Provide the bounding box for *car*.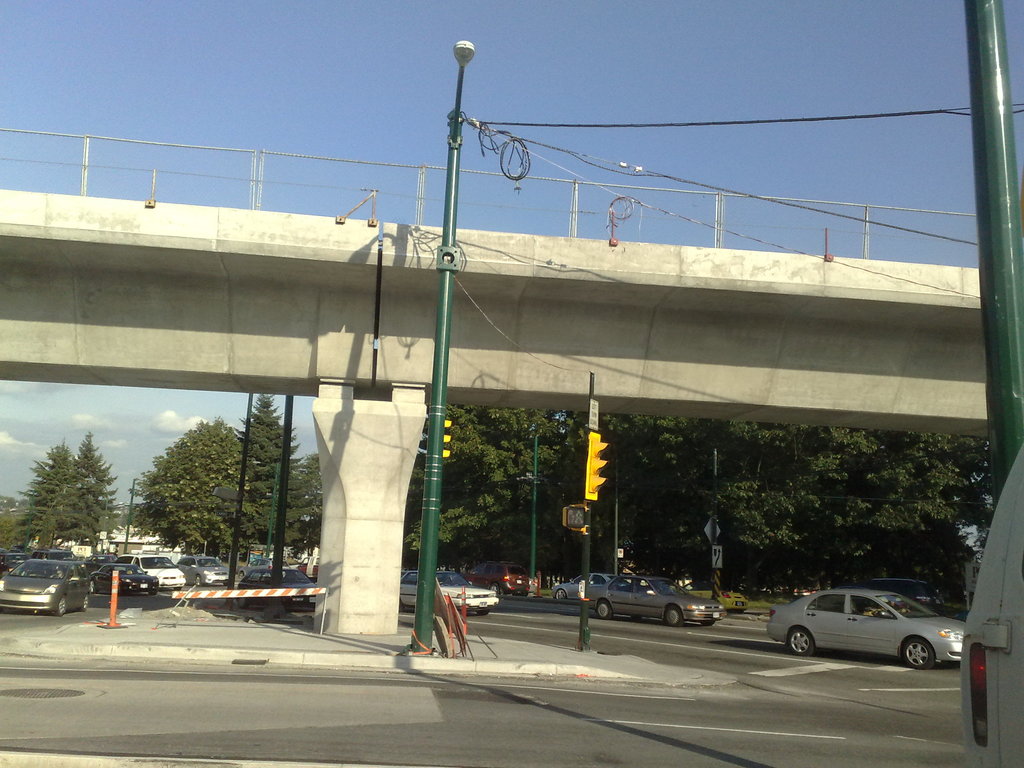
region(0, 557, 95, 611).
